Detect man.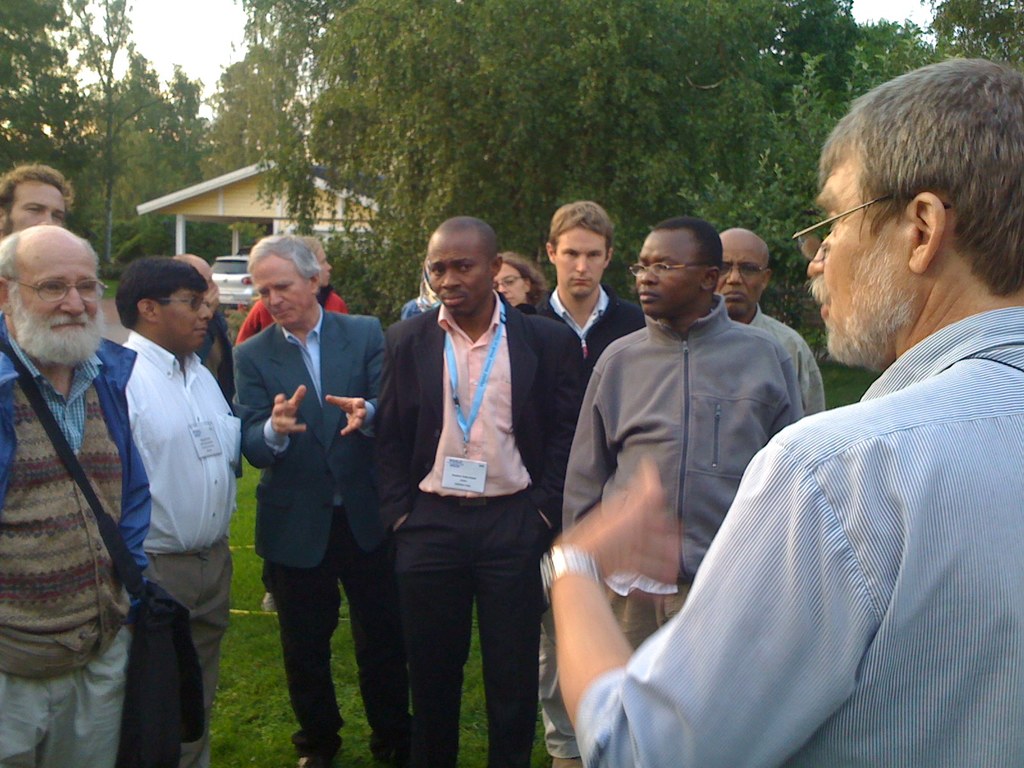
Detected at bbox=(173, 254, 237, 401).
